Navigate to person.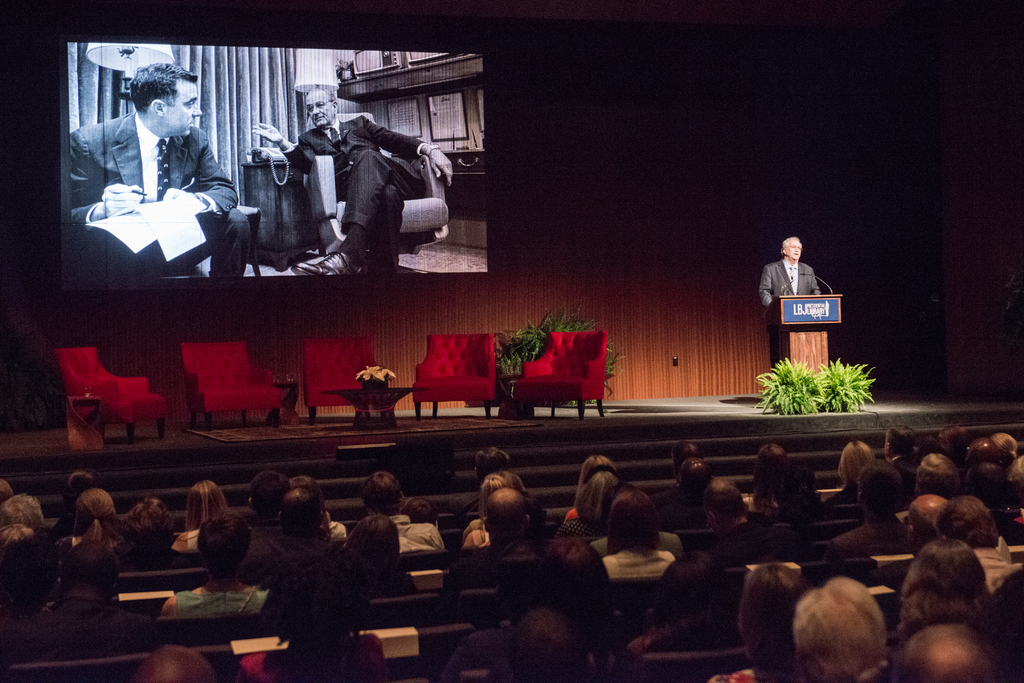
Navigation target: locate(135, 640, 212, 682).
